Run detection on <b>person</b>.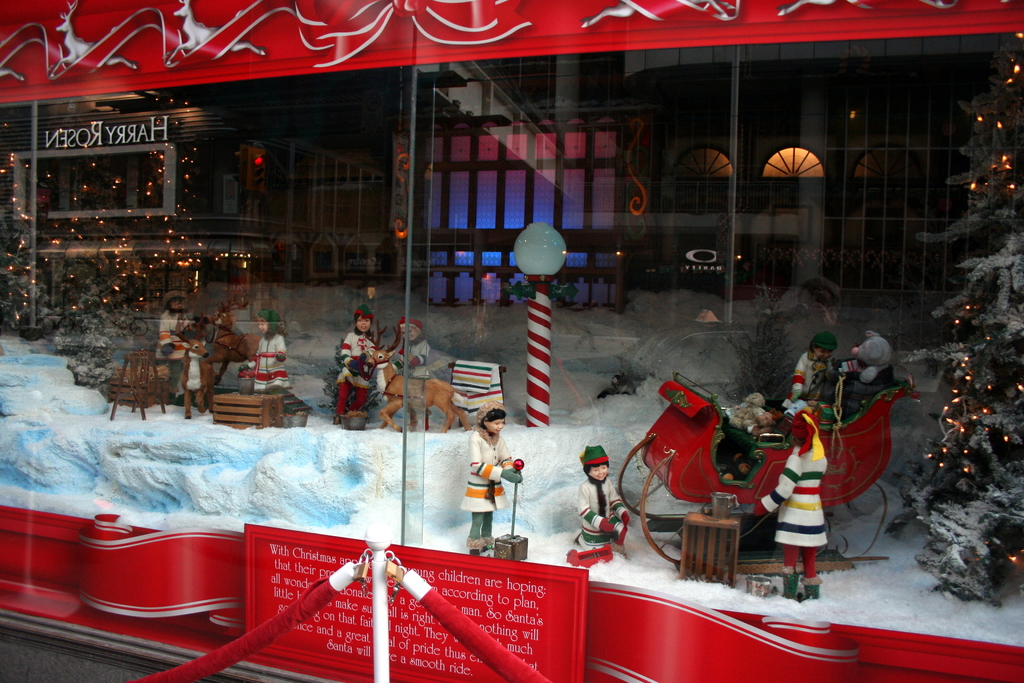
Result: 154,290,197,391.
